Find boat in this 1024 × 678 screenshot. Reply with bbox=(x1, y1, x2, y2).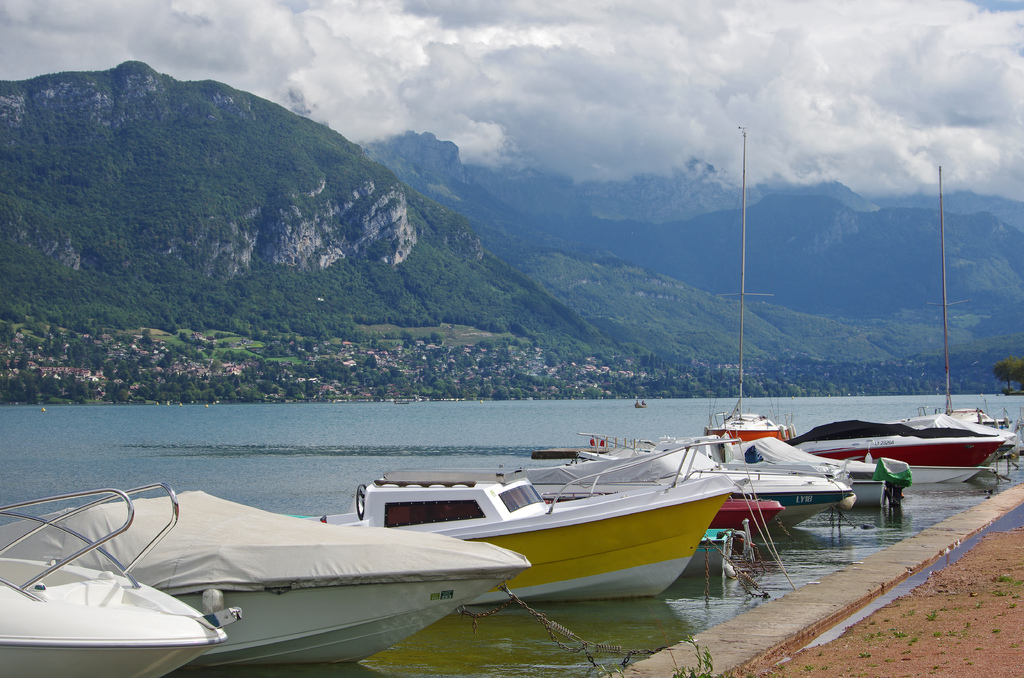
bbox=(0, 487, 528, 667).
